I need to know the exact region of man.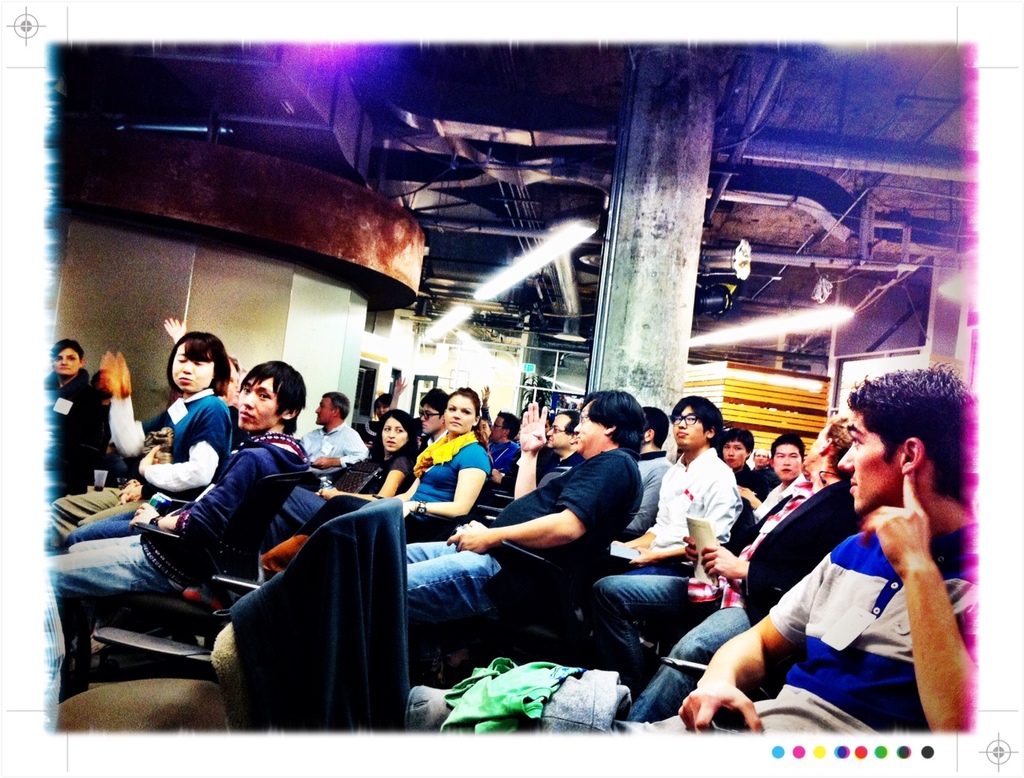
Region: [left=623, top=411, right=676, bottom=532].
